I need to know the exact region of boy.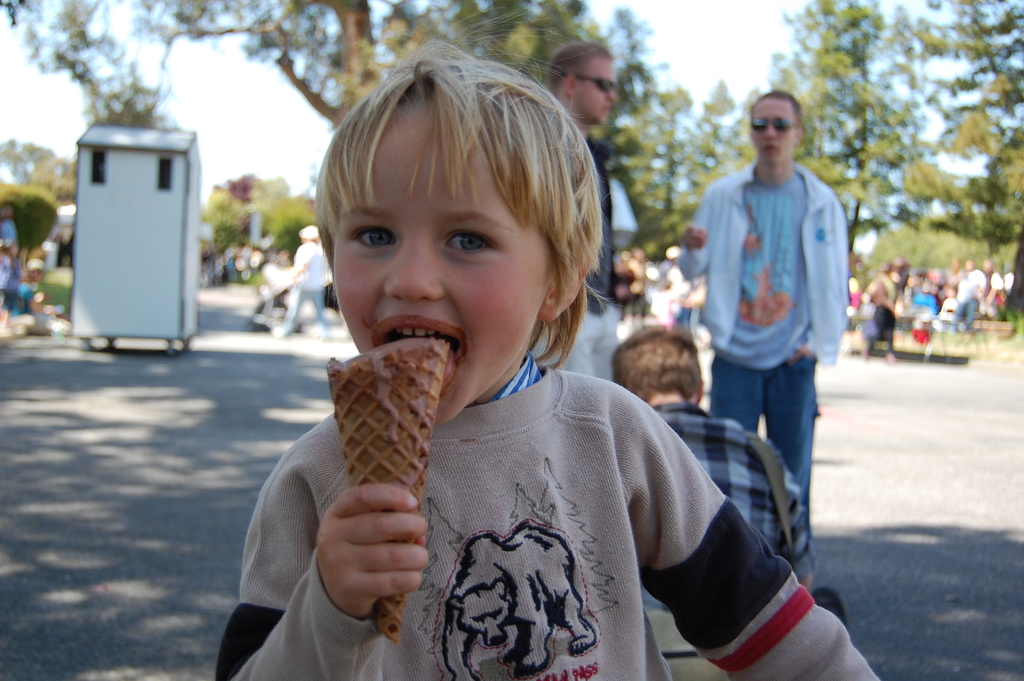
Region: select_region(216, 49, 893, 680).
